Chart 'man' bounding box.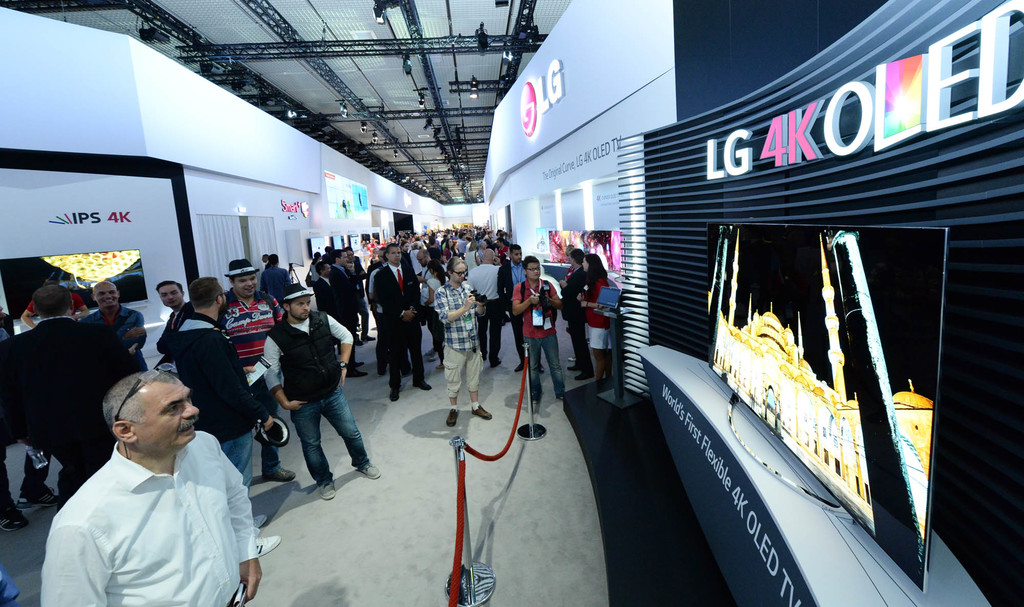
Charted: bbox=(329, 250, 368, 374).
